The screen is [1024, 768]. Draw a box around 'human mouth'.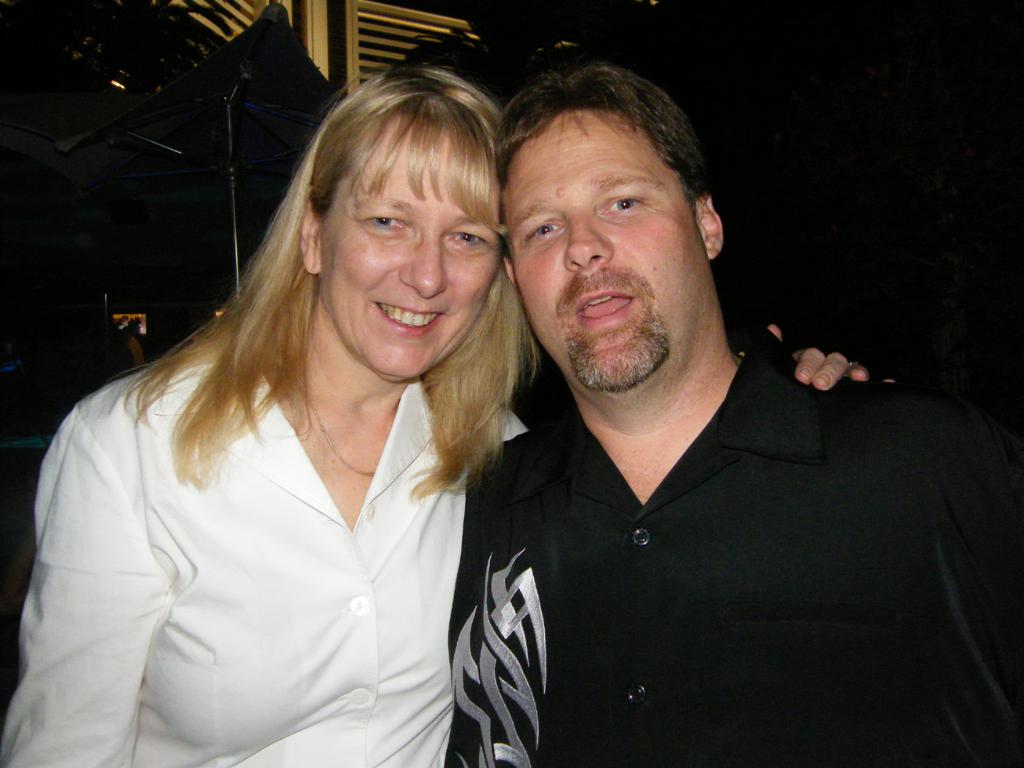
370:293:439:346.
